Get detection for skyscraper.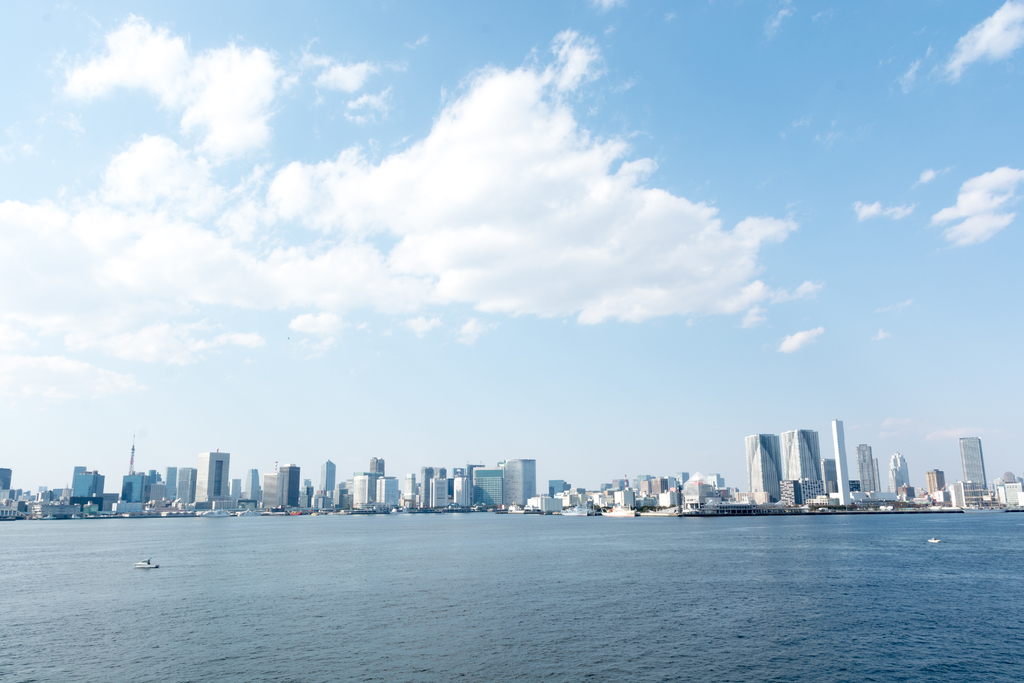
Detection: pyautogui.locateOnScreen(676, 467, 689, 487).
